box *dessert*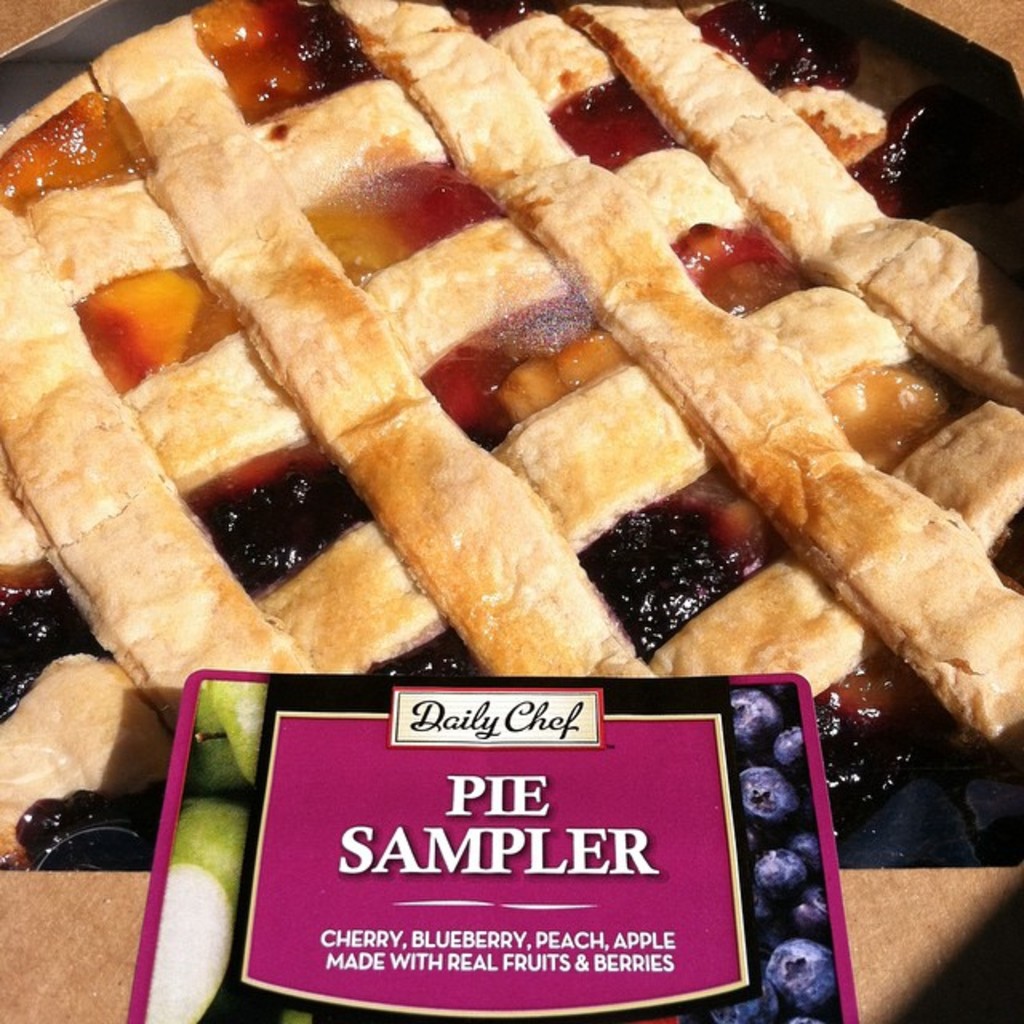
pyautogui.locateOnScreen(653, 547, 867, 685)
